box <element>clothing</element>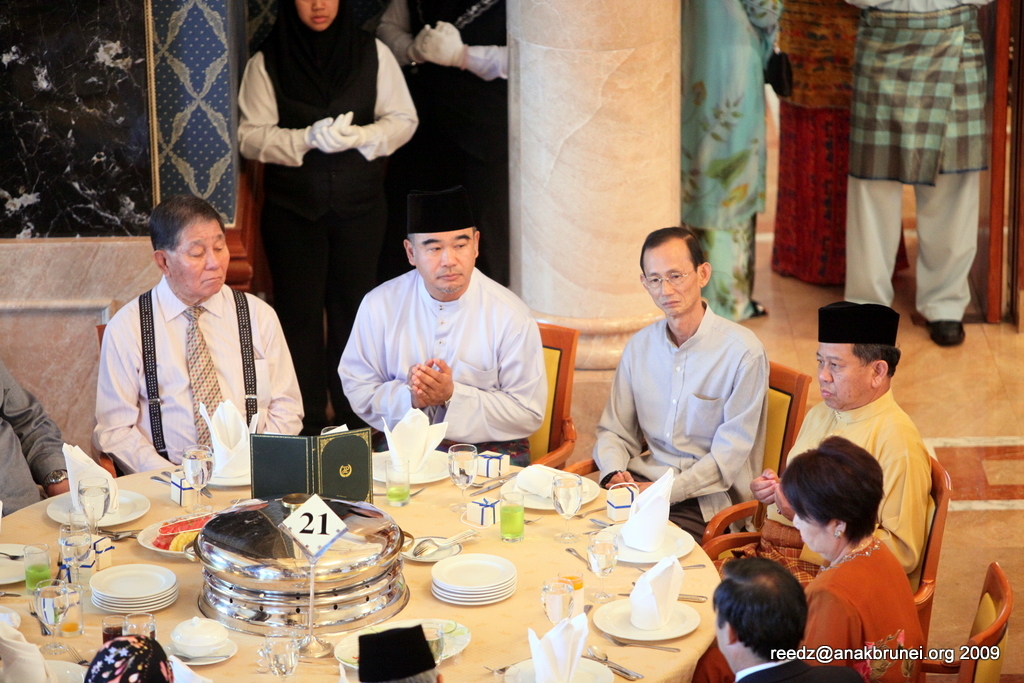
0 362 74 521
